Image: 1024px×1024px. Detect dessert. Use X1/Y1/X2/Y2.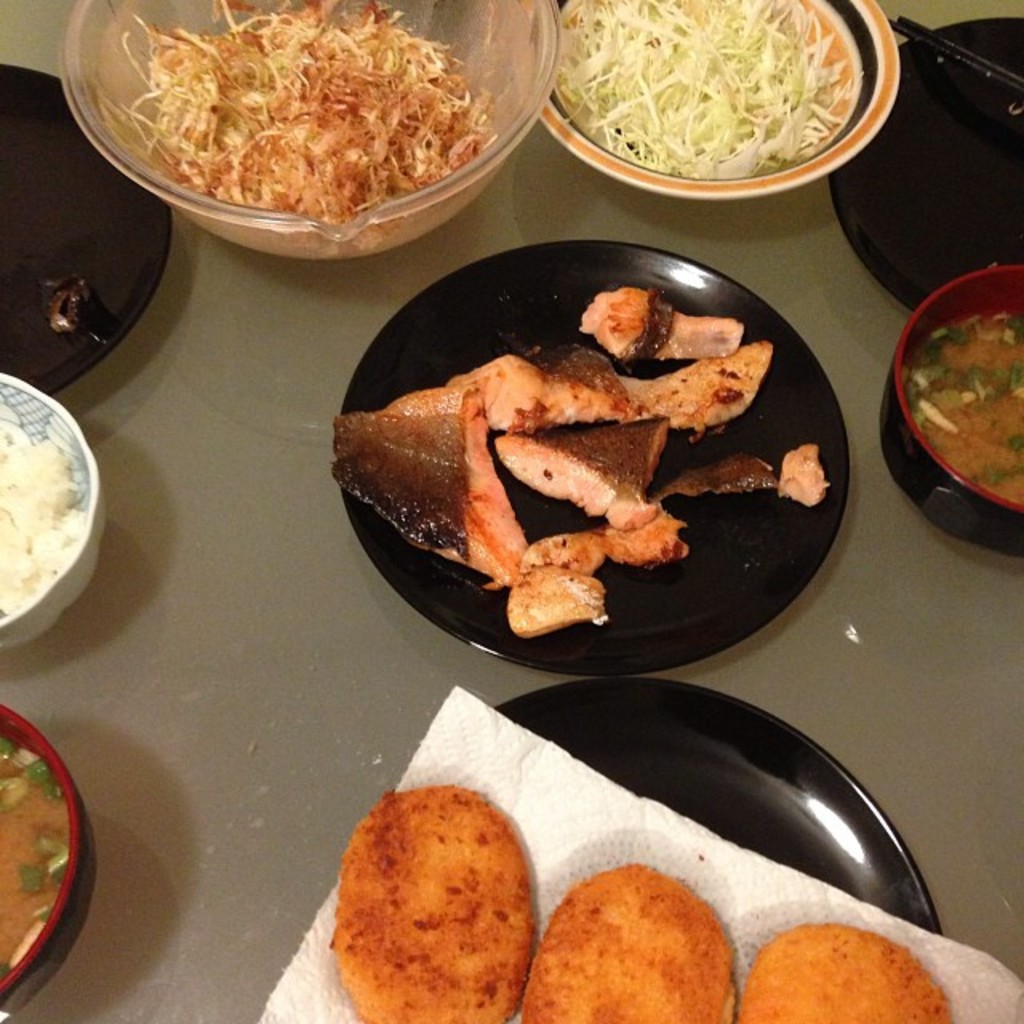
312/776/542/1010.
